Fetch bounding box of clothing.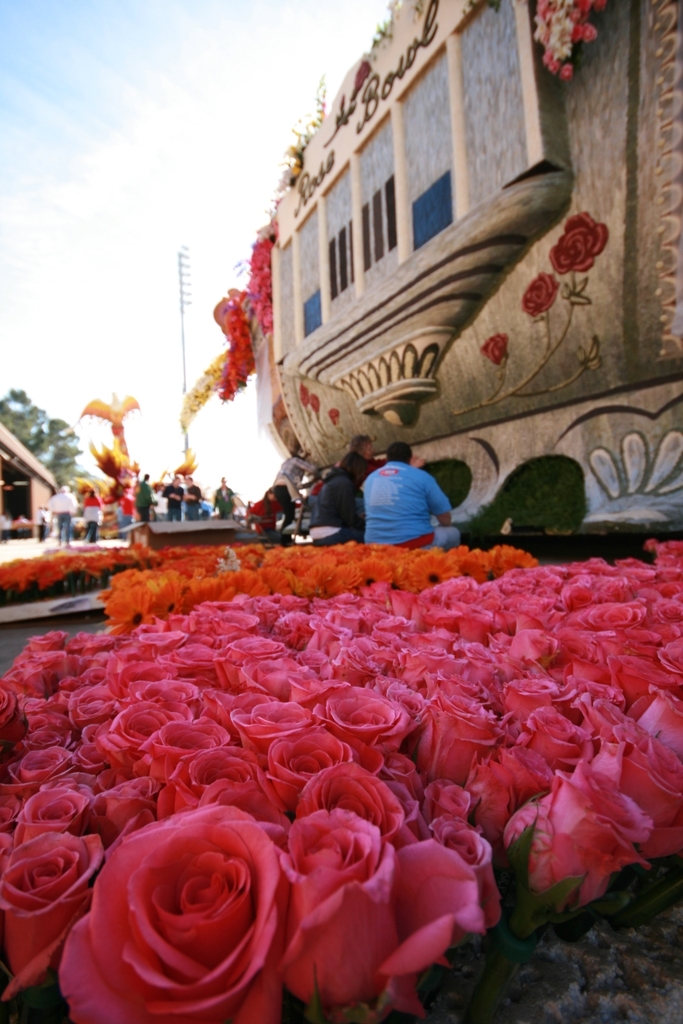
Bbox: detection(185, 487, 204, 520).
